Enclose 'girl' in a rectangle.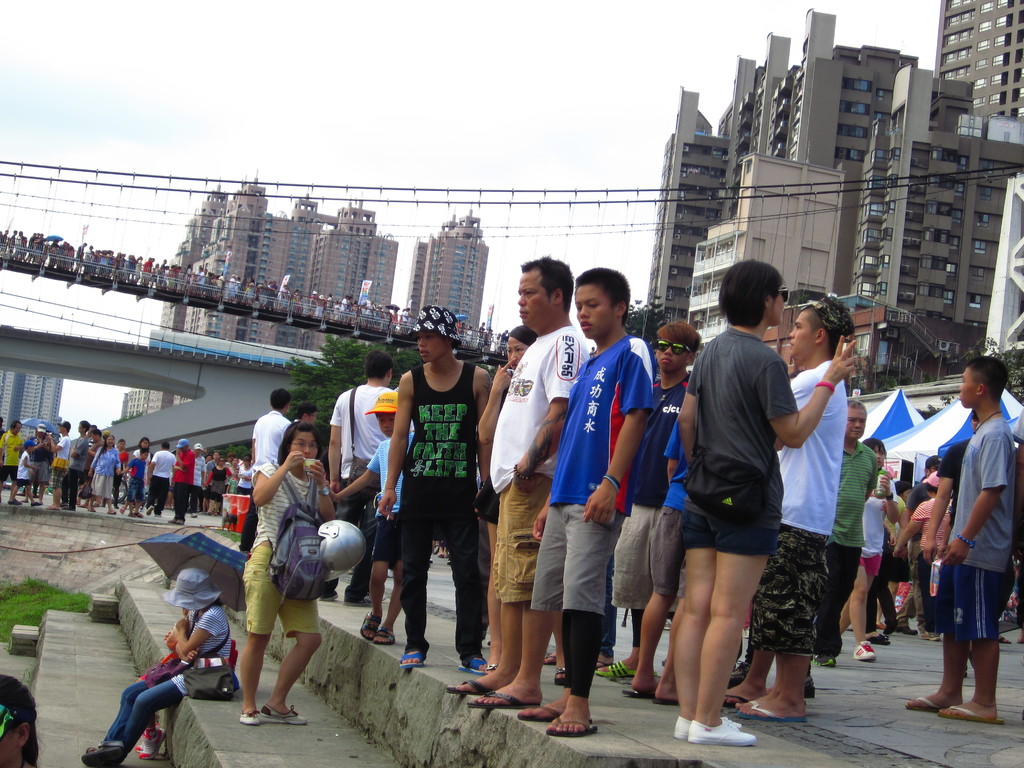
select_region(135, 598, 190, 762).
